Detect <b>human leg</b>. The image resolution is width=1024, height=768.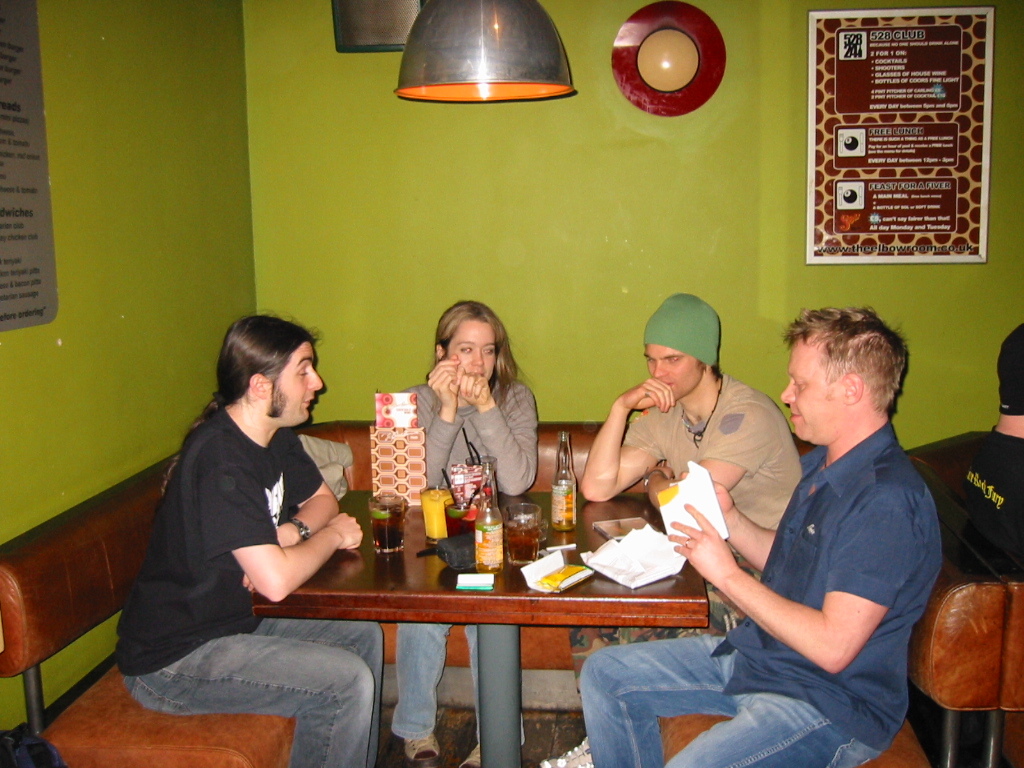
<region>136, 623, 381, 766</region>.
